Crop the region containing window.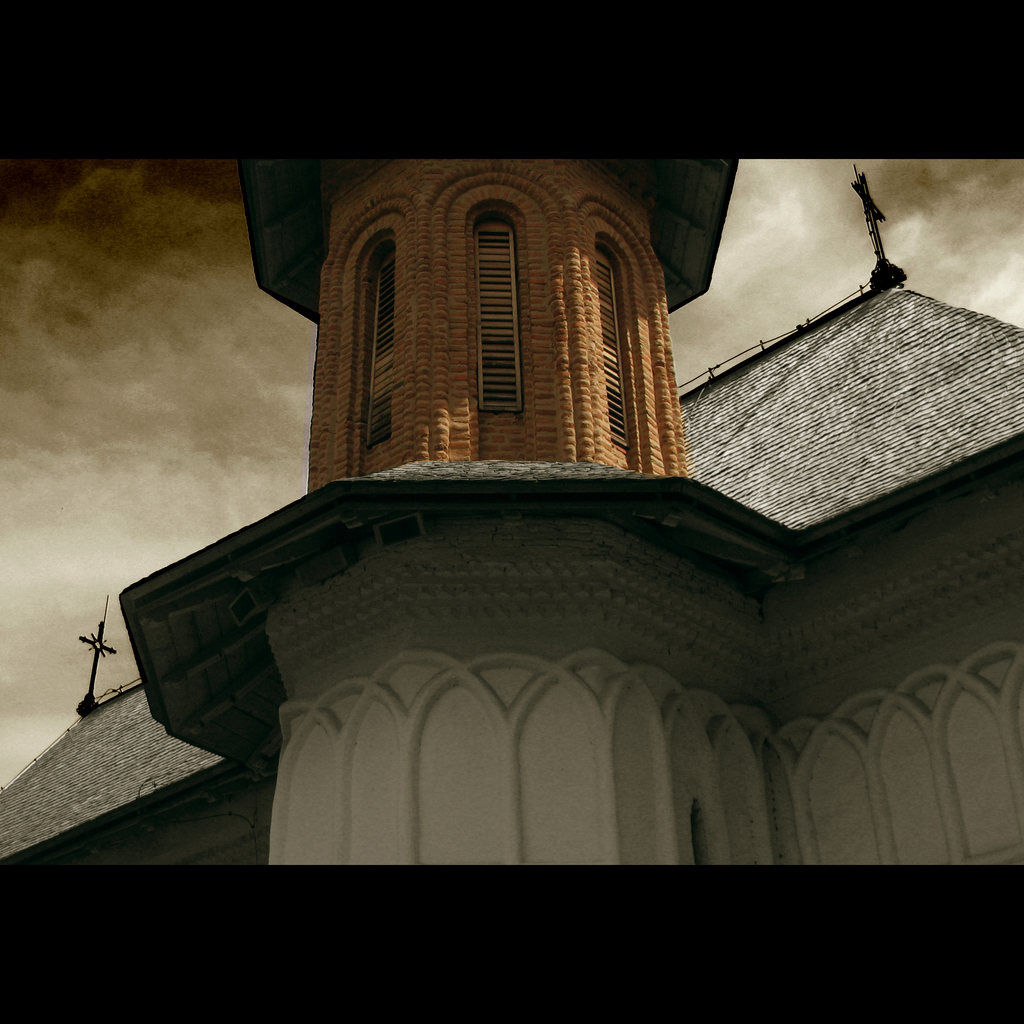
Crop region: [left=360, top=230, right=406, bottom=463].
